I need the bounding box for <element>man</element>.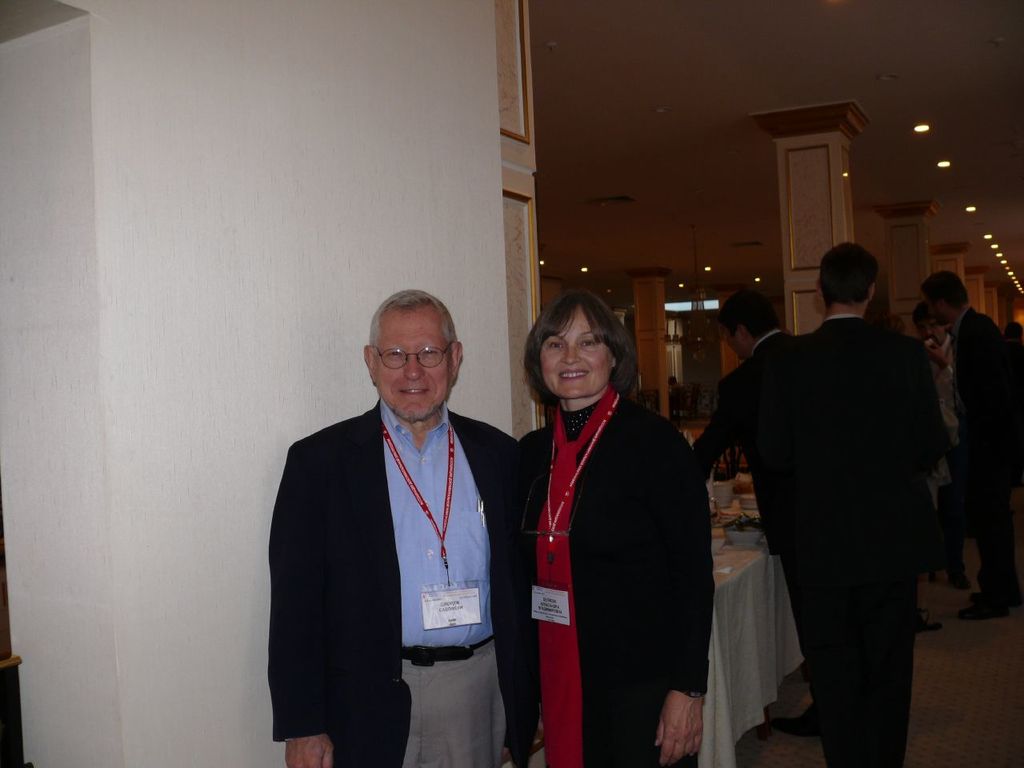
Here it is: BBox(686, 283, 842, 767).
